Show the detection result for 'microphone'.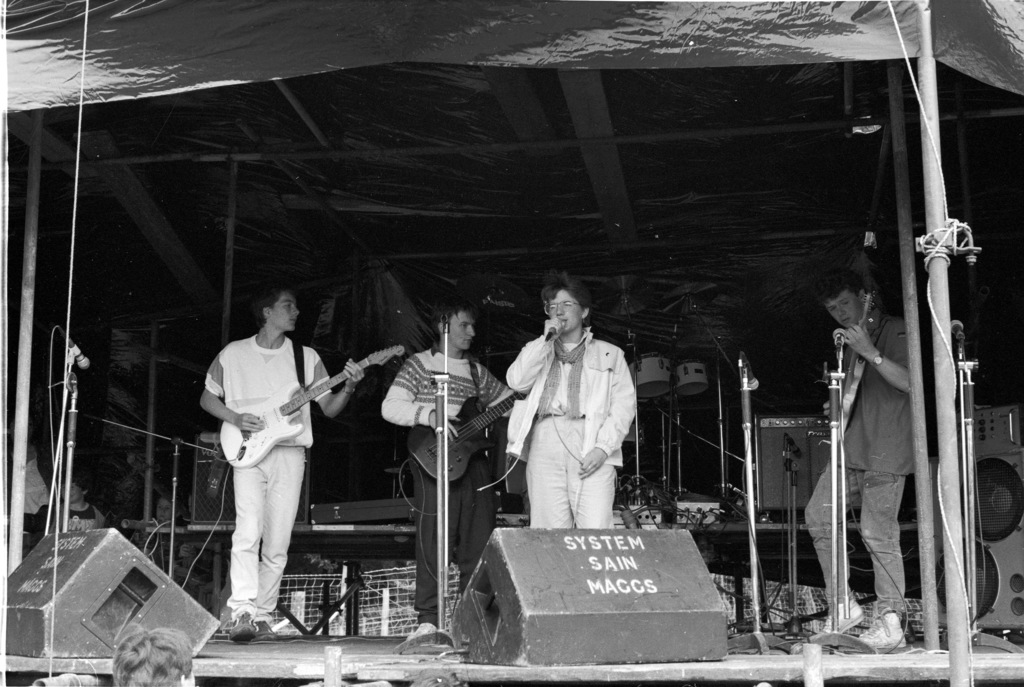
829,328,847,349.
